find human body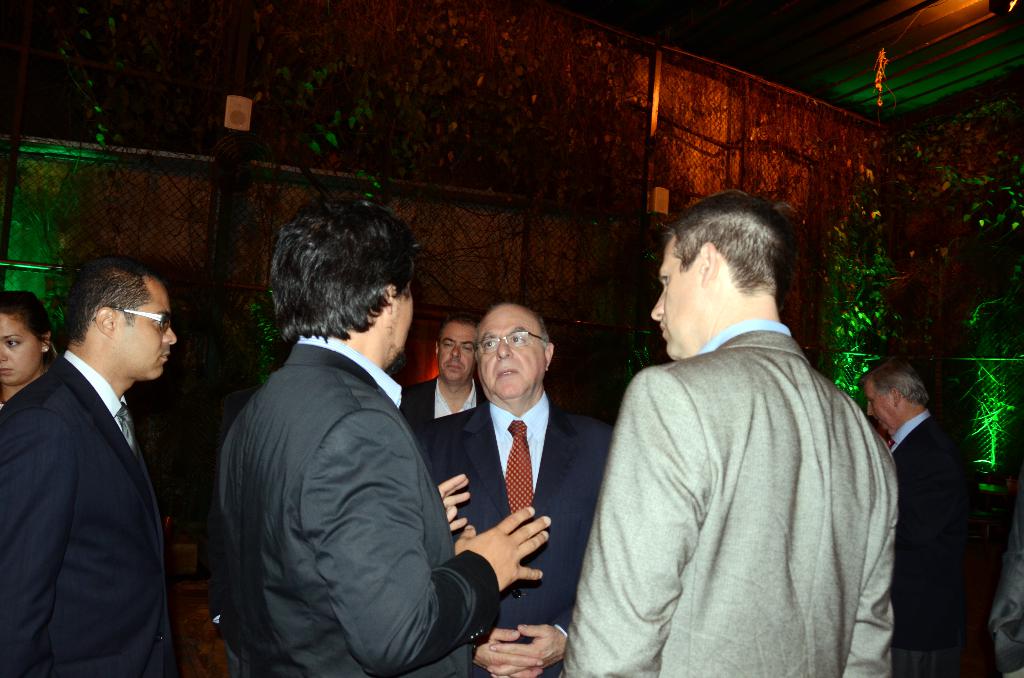
bbox=[417, 392, 617, 677]
